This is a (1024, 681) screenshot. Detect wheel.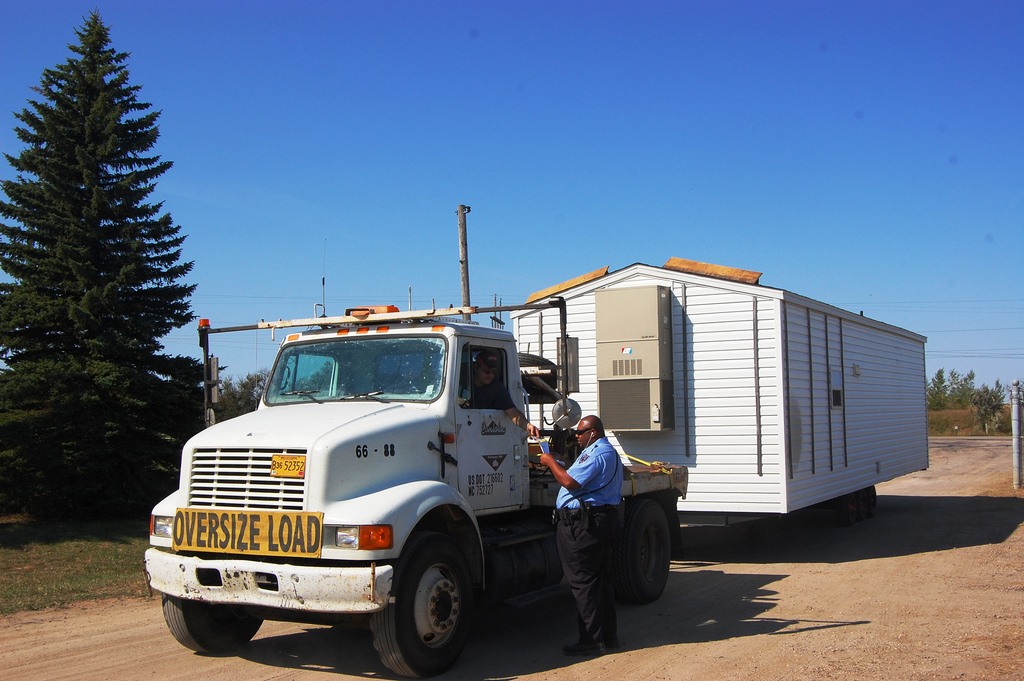
bbox=[842, 494, 851, 524].
